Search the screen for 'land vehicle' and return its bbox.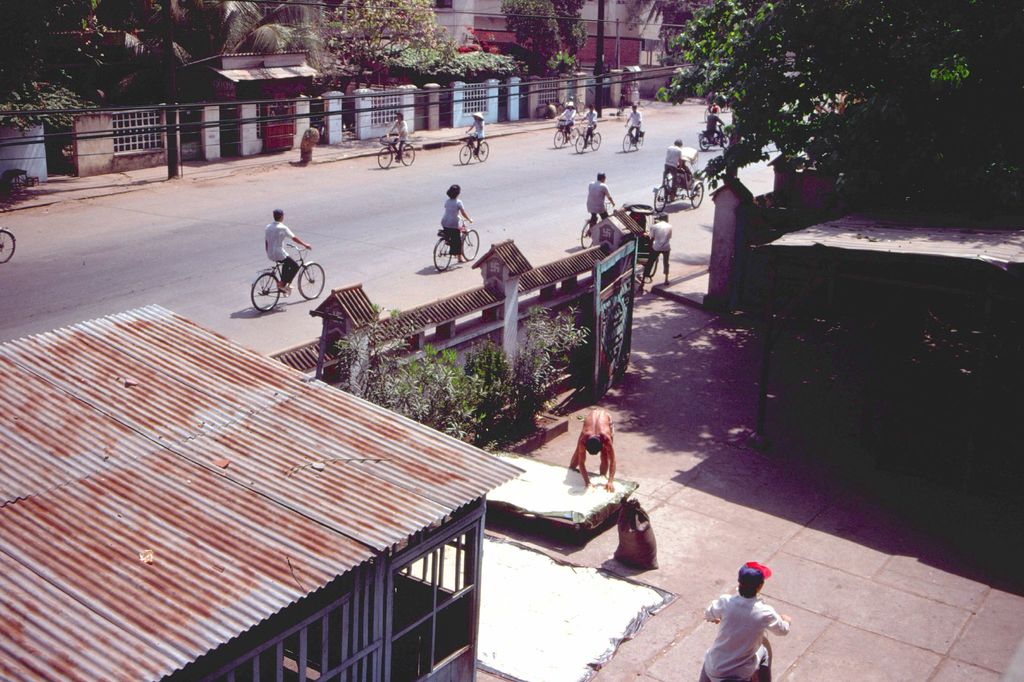
Found: <box>378,133,415,167</box>.
